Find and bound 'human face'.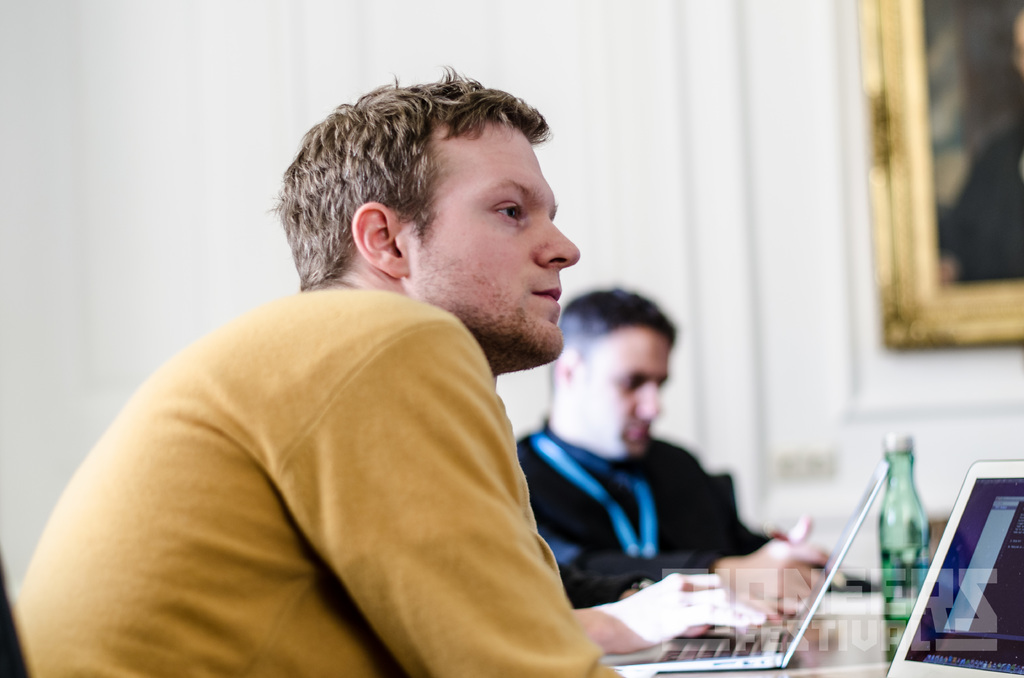
Bound: pyautogui.locateOnScreen(409, 125, 580, 359).
